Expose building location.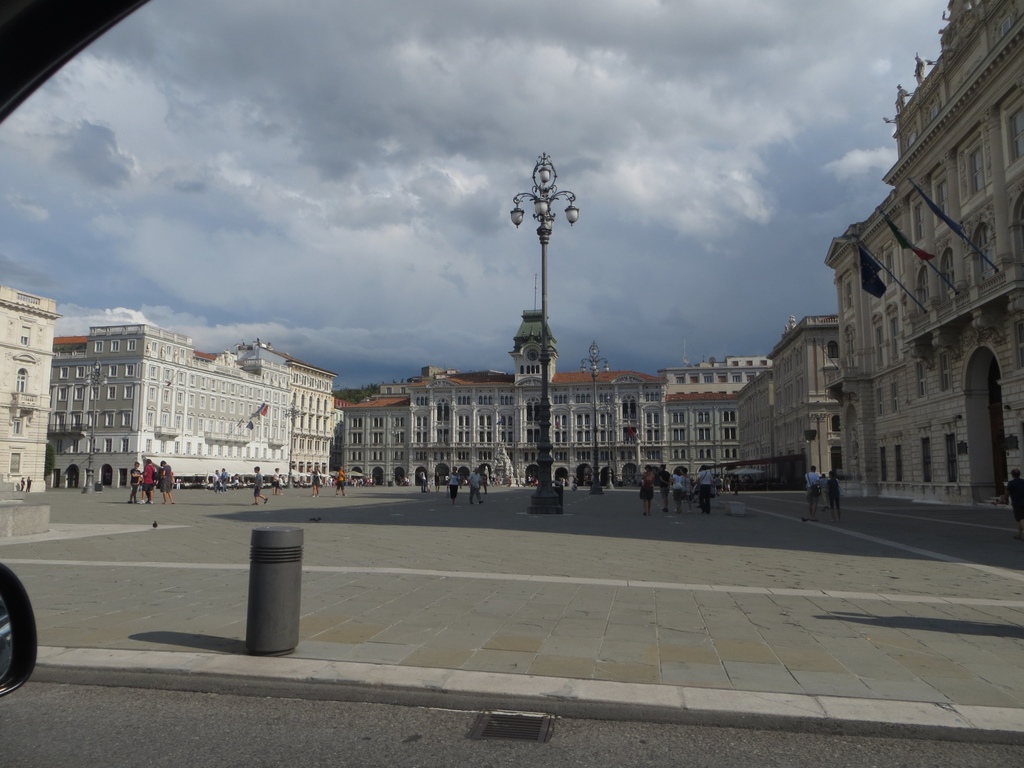
Exposed at 339:269:740:488.
